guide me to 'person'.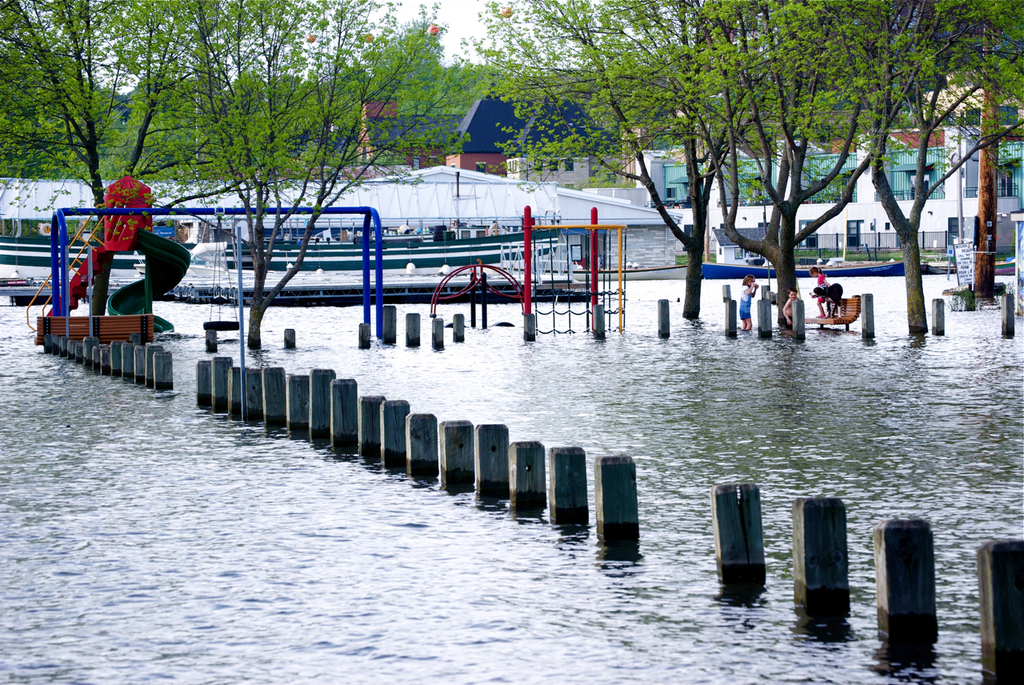
Guidance: 813,268,830,311.
